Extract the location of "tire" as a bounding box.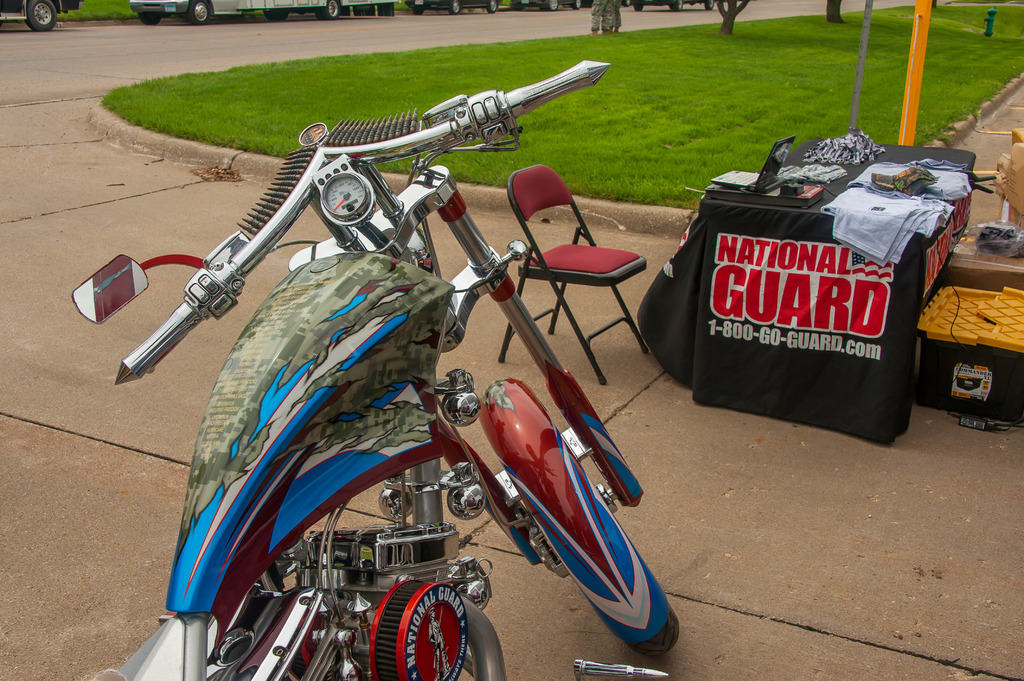
box(408, 4, 423, 18).
